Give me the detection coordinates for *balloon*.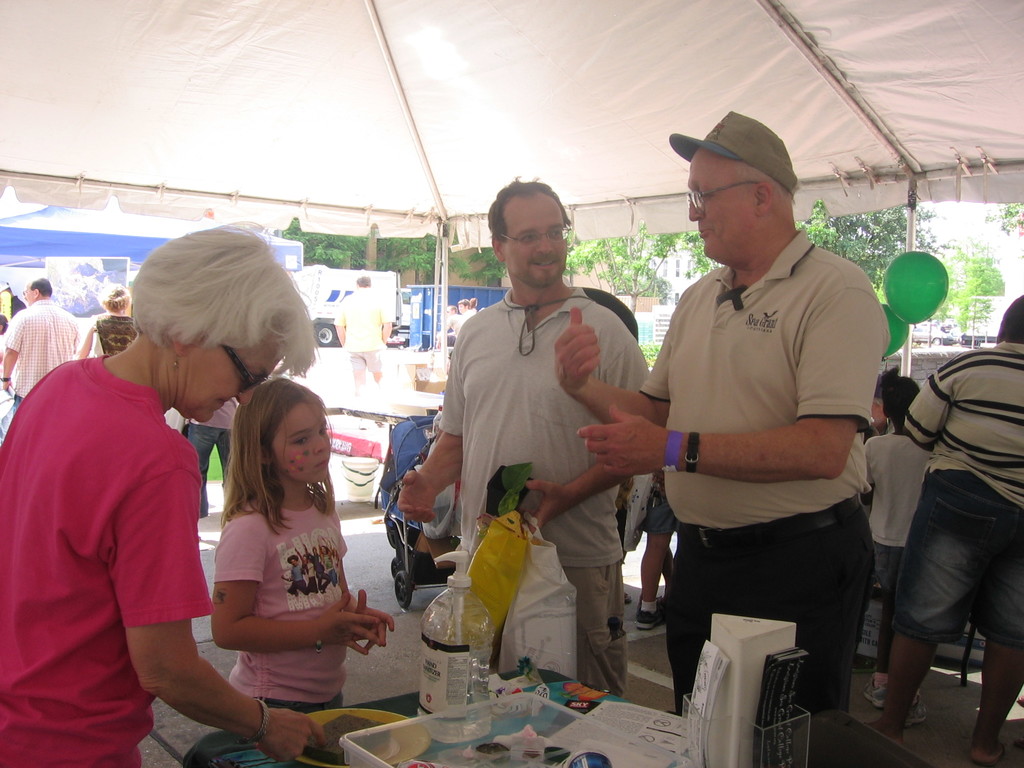
locate(881, 307, 911, 364).
